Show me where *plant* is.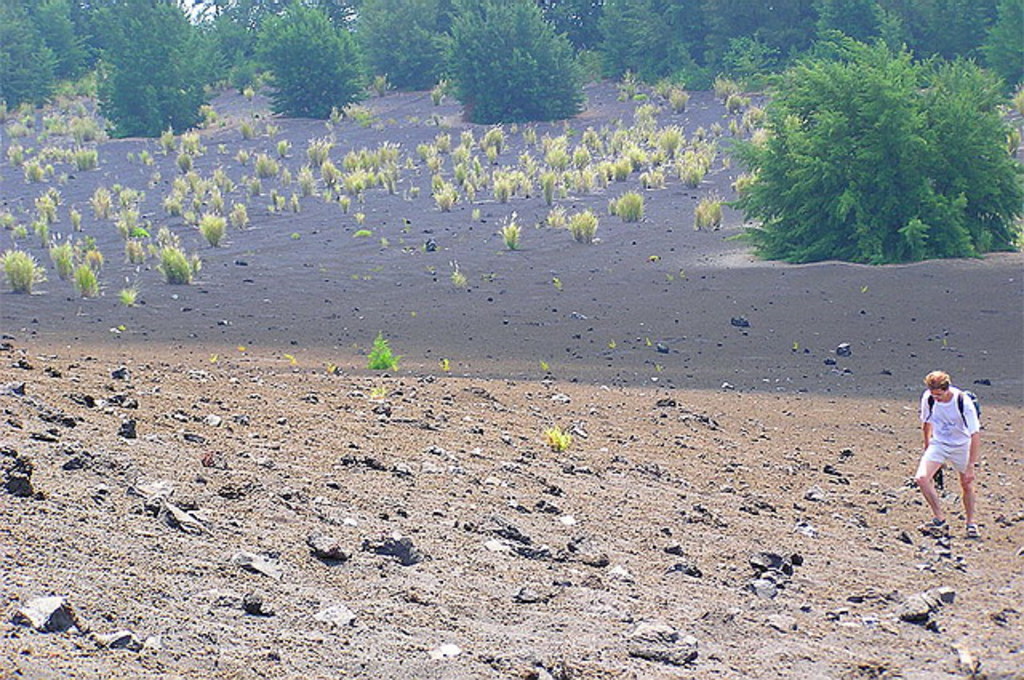
*plant* is at rect(64, 206, 86, 235).
